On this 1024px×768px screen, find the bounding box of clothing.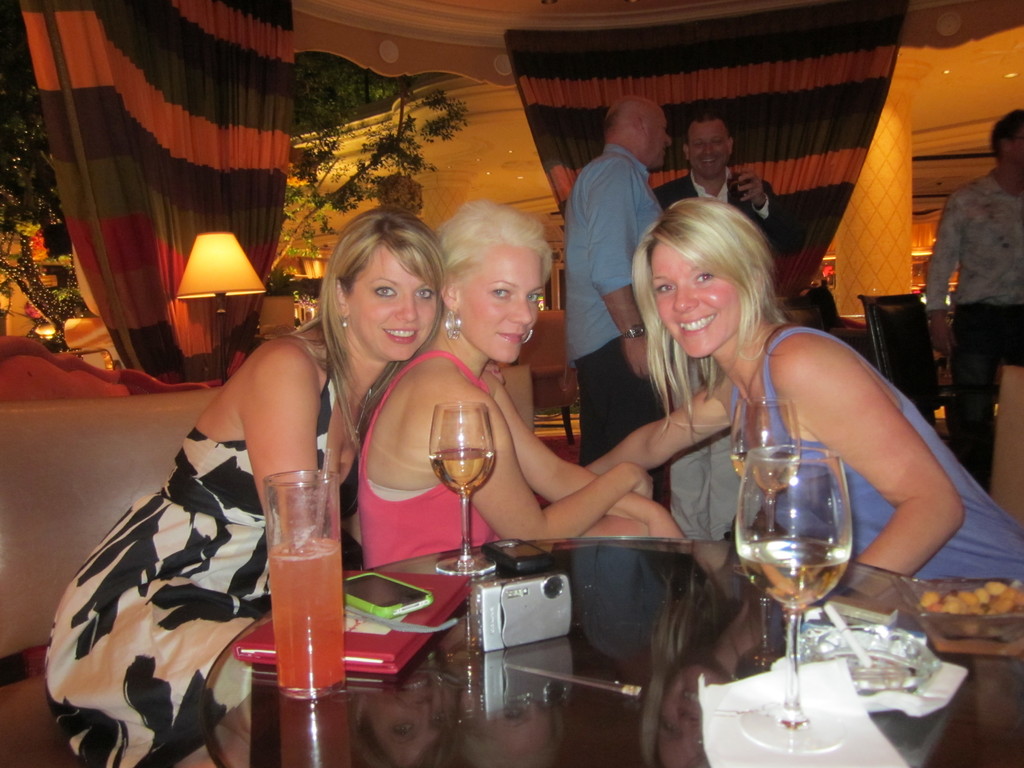
Bounding box: <box>355,337,498,568</box>.
